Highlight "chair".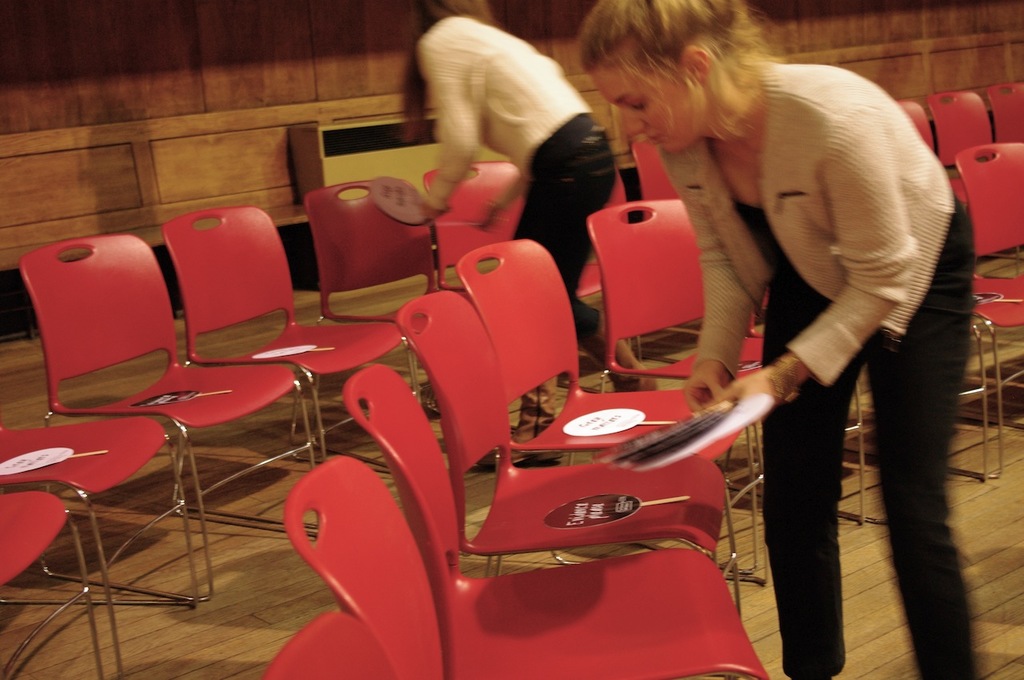
Highlighted region: [630, 142, 703, 335].
